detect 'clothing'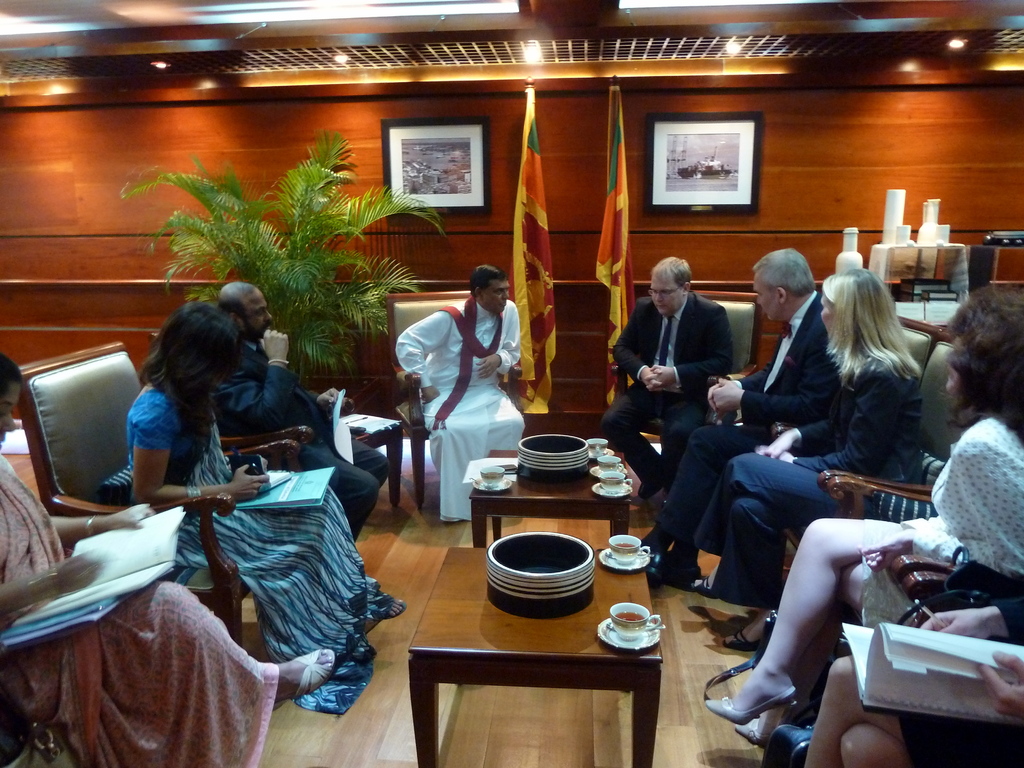
(x1=853, y1=409, x2=1023, y2=611)
